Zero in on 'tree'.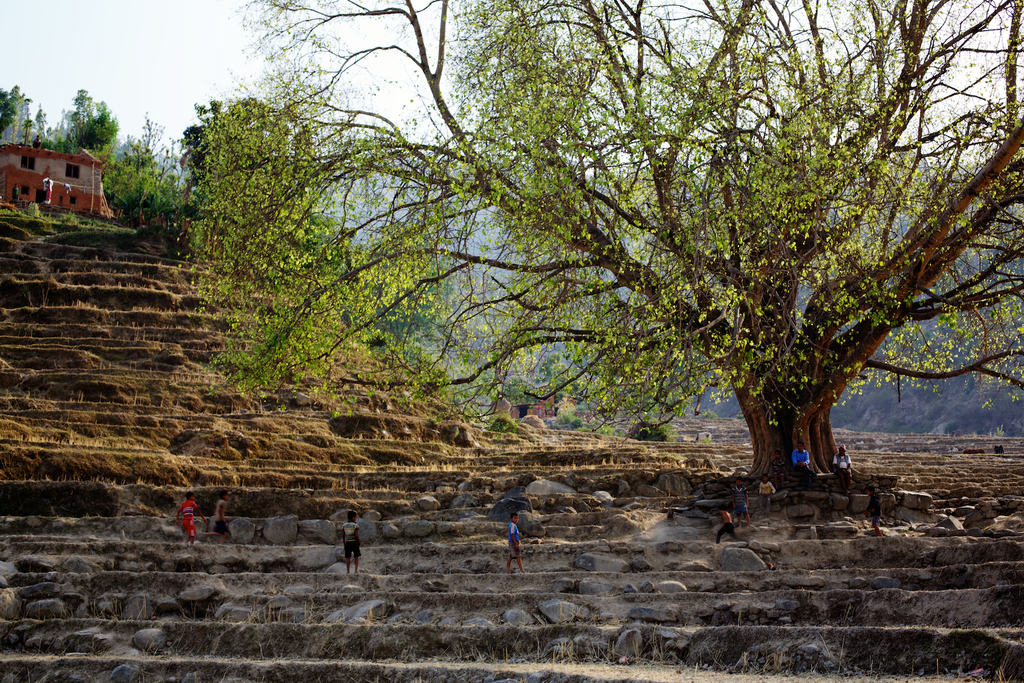
Zeroed in: left=1, top=78, right=48, bottom=156.
